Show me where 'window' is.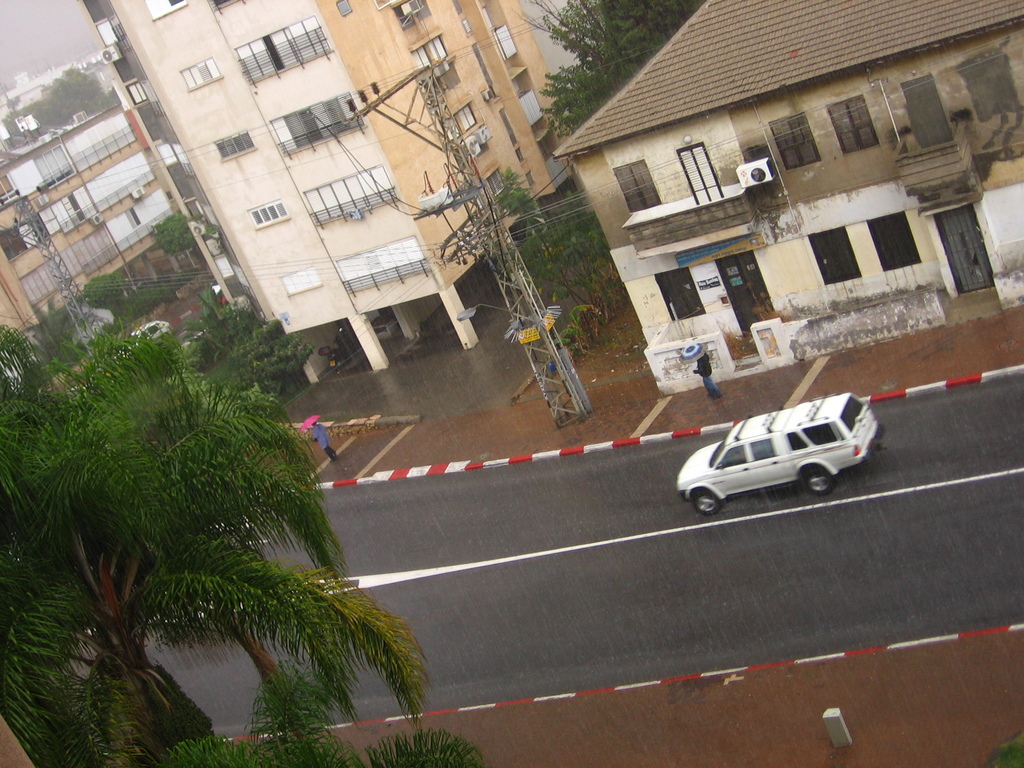
'window' is at (124,84,147,105).
